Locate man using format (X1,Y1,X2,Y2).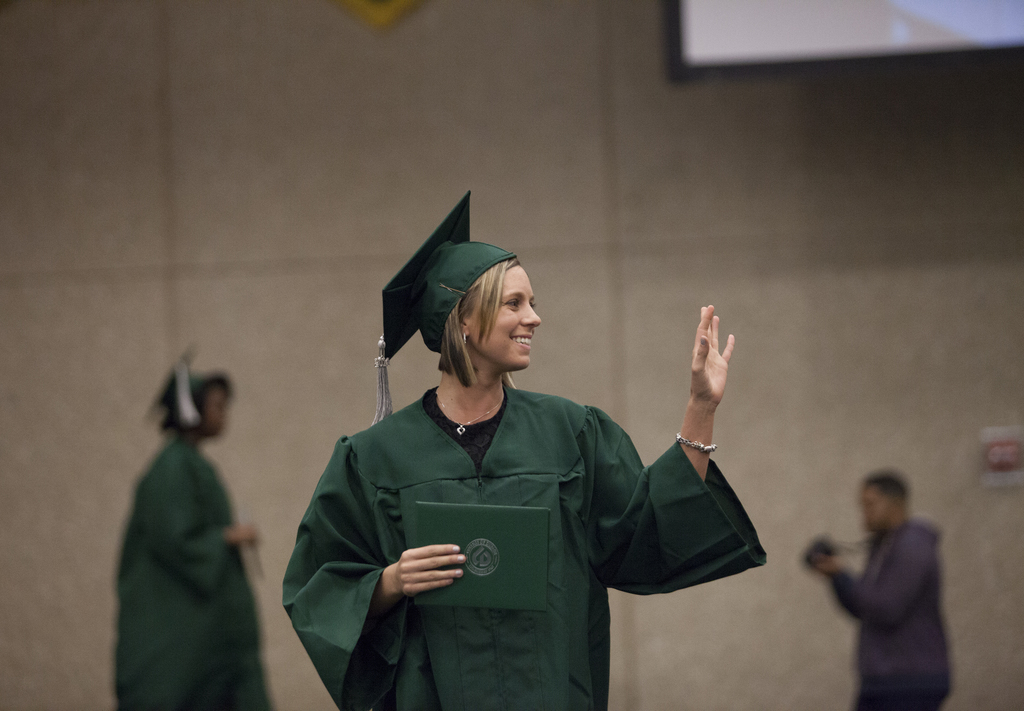
(799,461,945,710).
